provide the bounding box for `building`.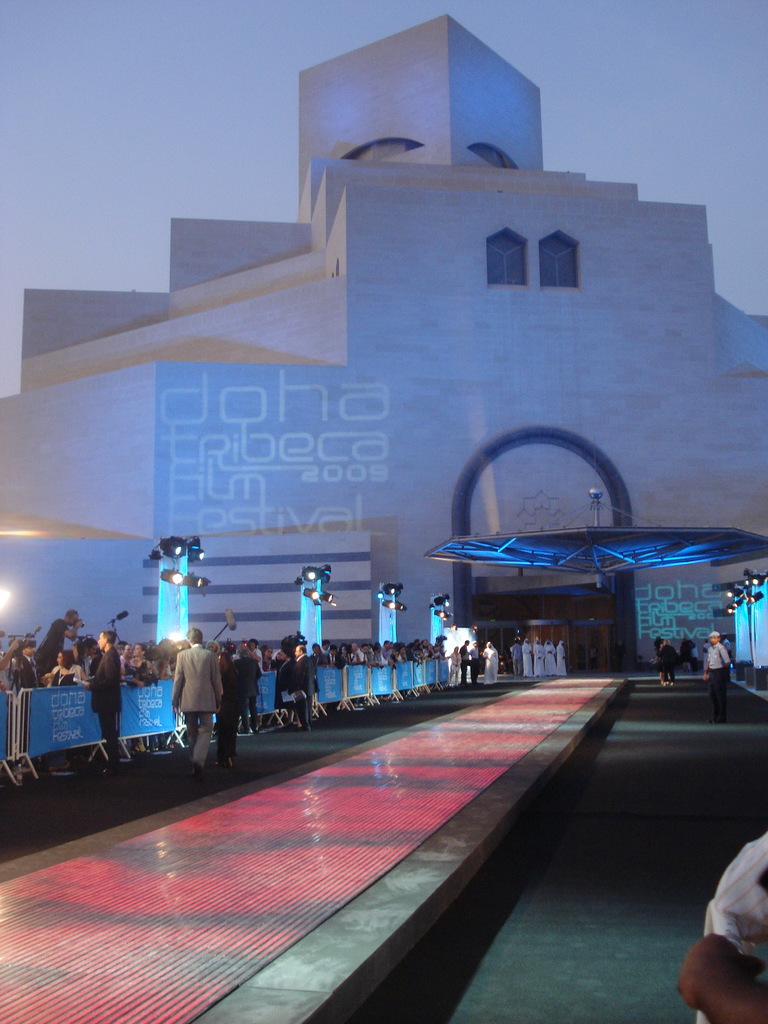
rect(0, 16, 767, 668).
